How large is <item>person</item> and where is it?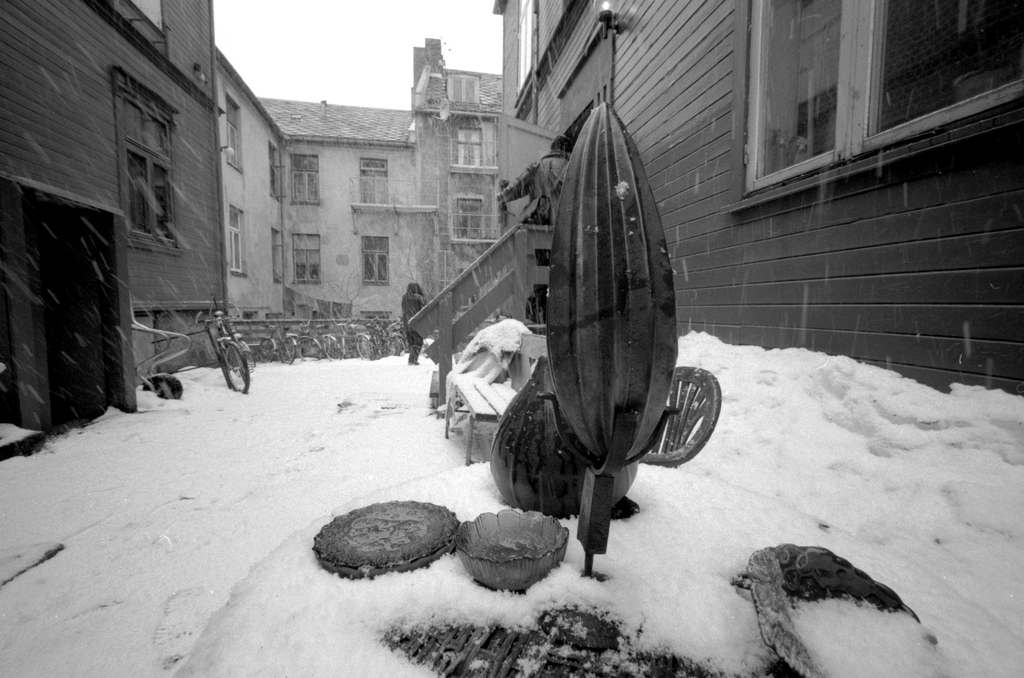
Bounding box: bbox(493, 134, 572, 311).
